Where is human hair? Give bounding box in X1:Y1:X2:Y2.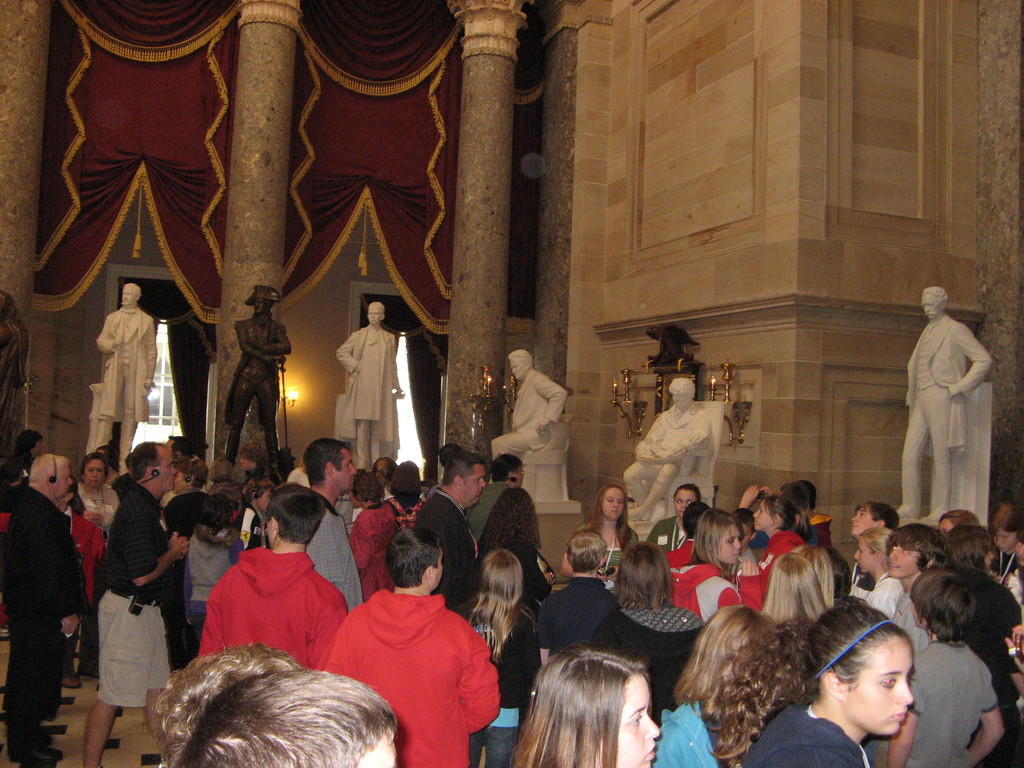
136:652:403:767.
